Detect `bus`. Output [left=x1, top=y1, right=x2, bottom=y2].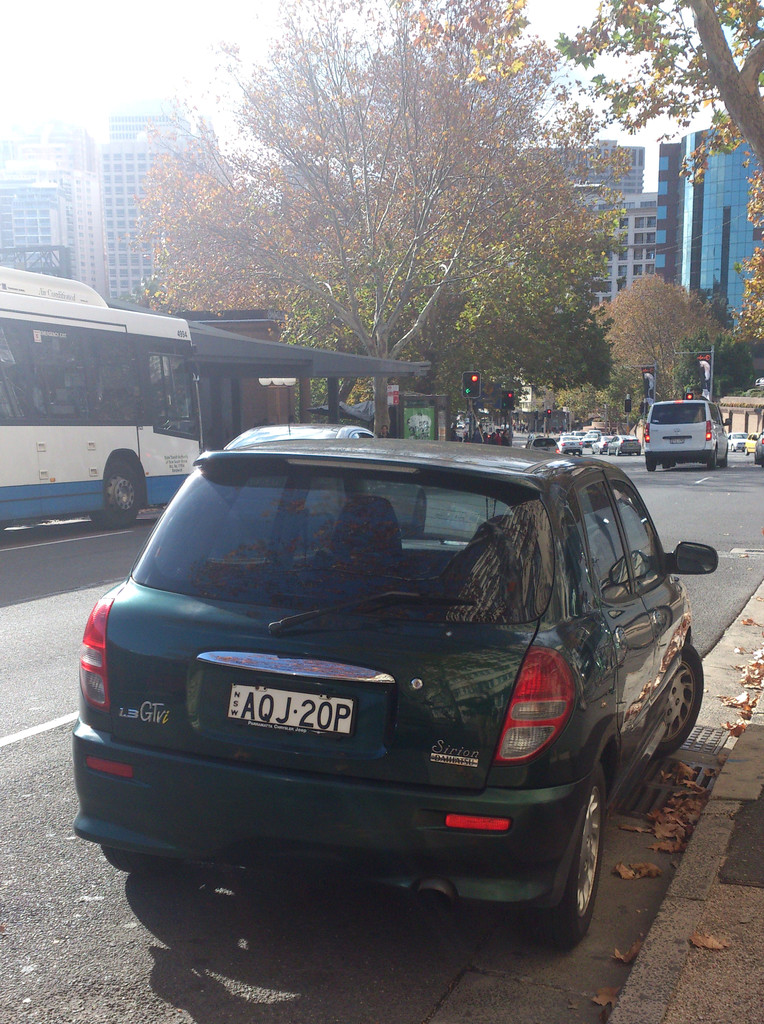
[left=0, top=266, right=203, bottom=527].
